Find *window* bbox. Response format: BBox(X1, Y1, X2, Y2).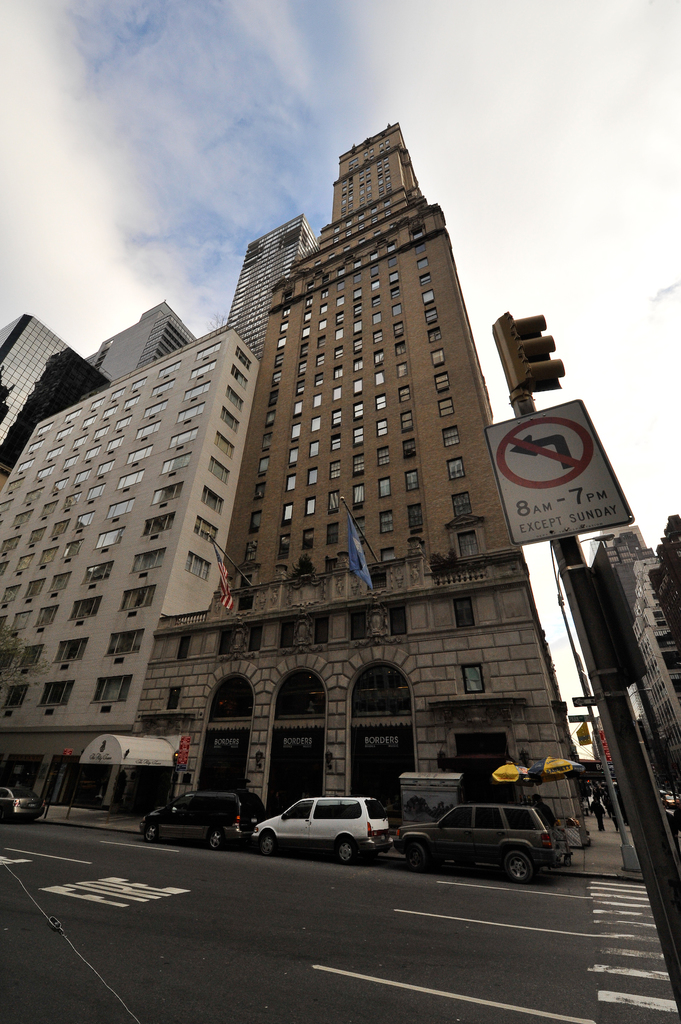
BBox(403, 470, 416, 492).
